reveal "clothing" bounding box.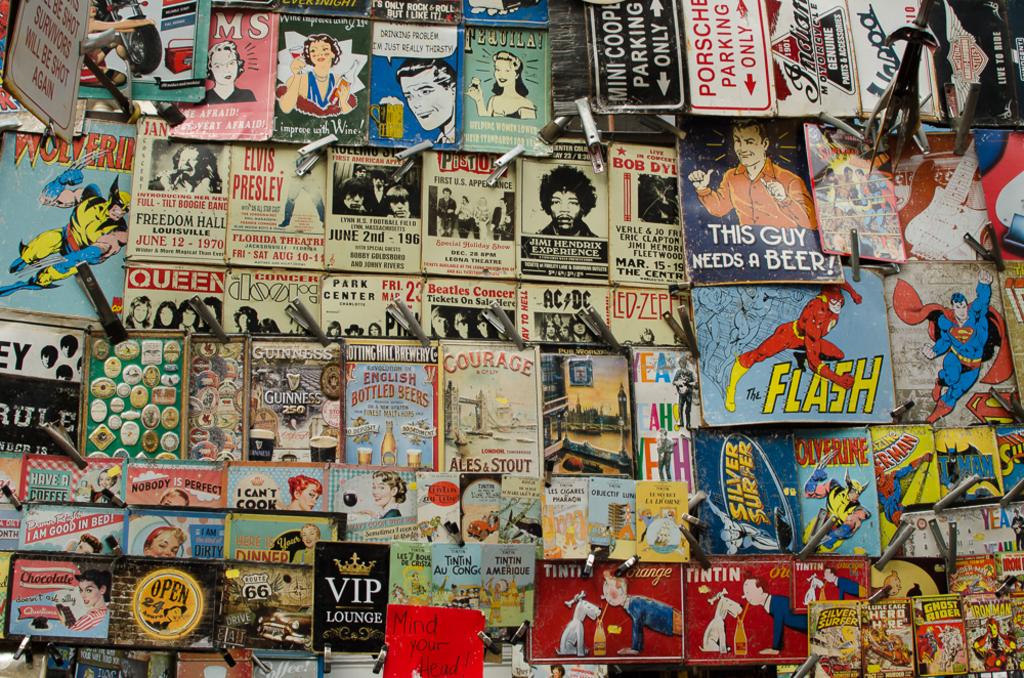
Revealed: 938/286/986/397.
